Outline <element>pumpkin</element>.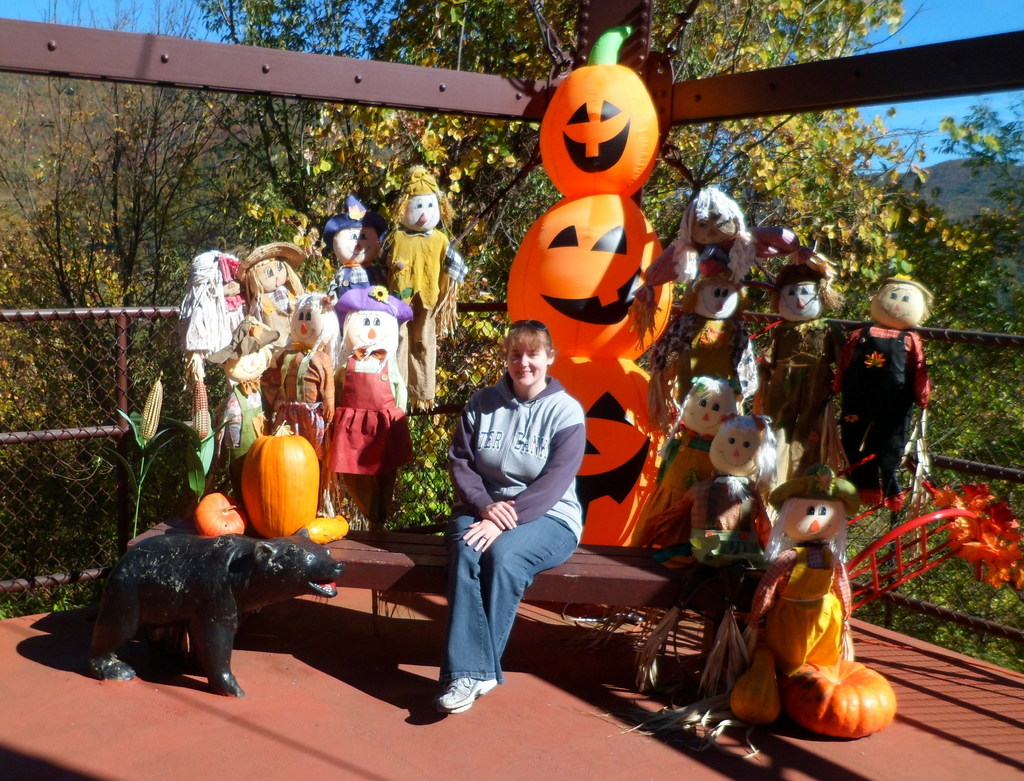
Outline: x1=731 y1=644 x2=787 y2=726.
